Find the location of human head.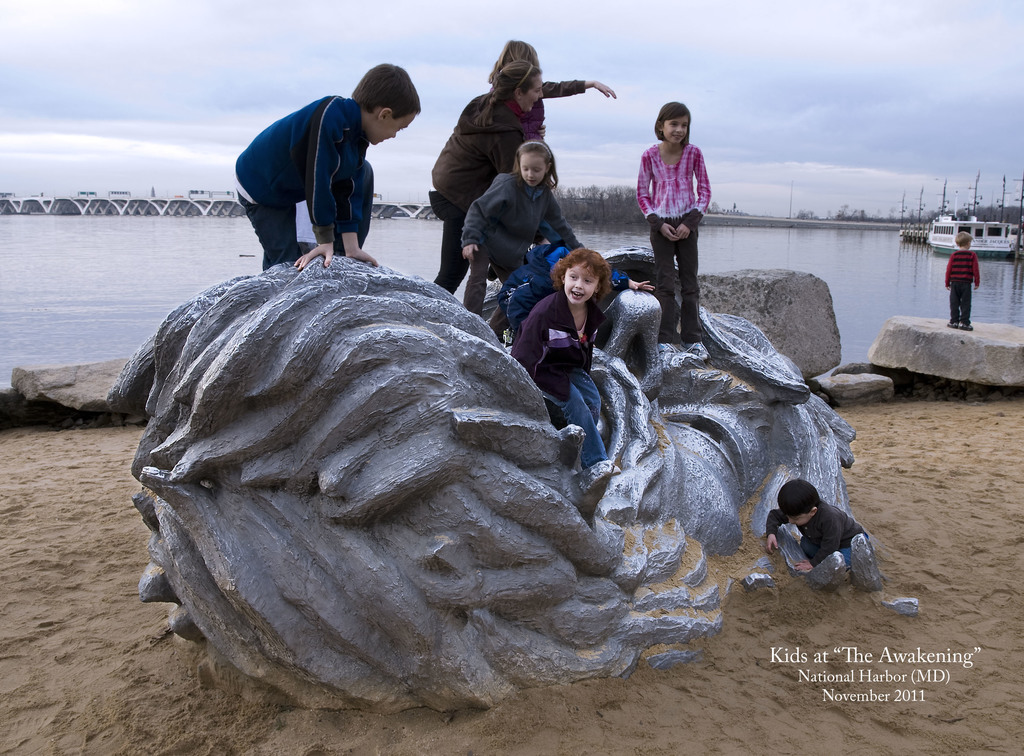
Location: {"x1": 339, "y1": 60, "x2": 422, "y2": 142}.
